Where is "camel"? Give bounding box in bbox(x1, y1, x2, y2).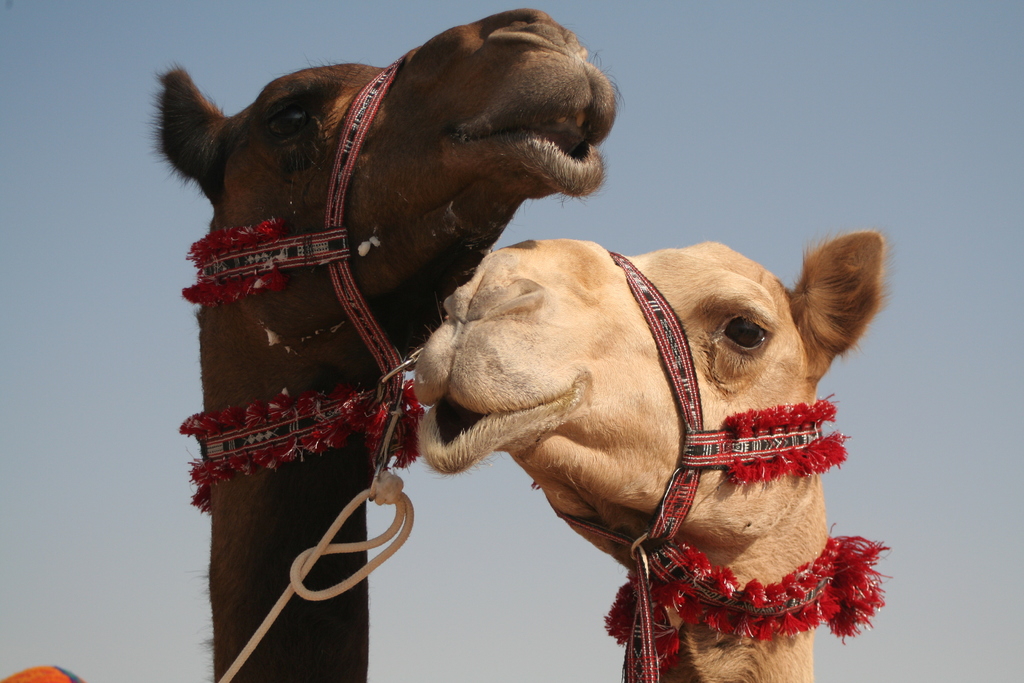
bbox(412, 239, 893, 682).
